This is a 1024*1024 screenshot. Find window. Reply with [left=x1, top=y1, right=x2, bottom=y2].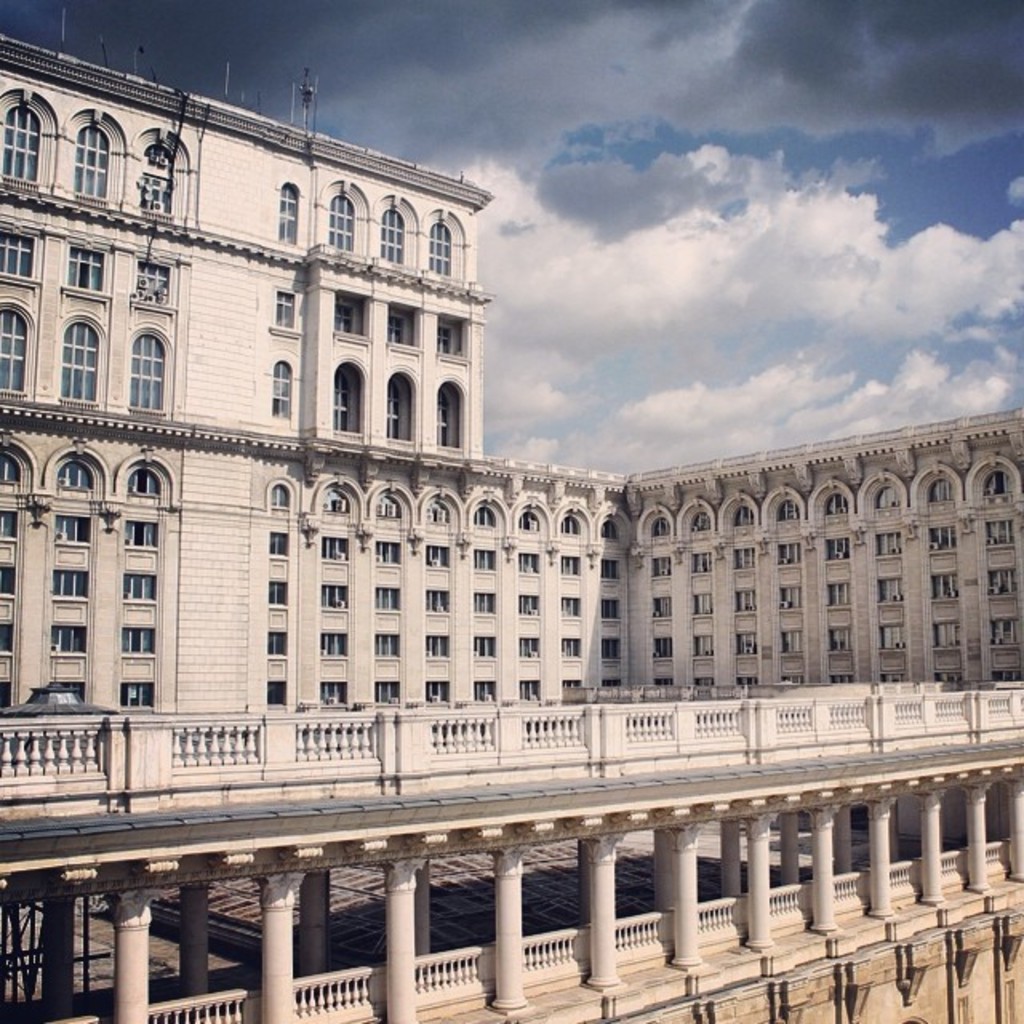
[left=475, top=638, right=499, bottom=658].
